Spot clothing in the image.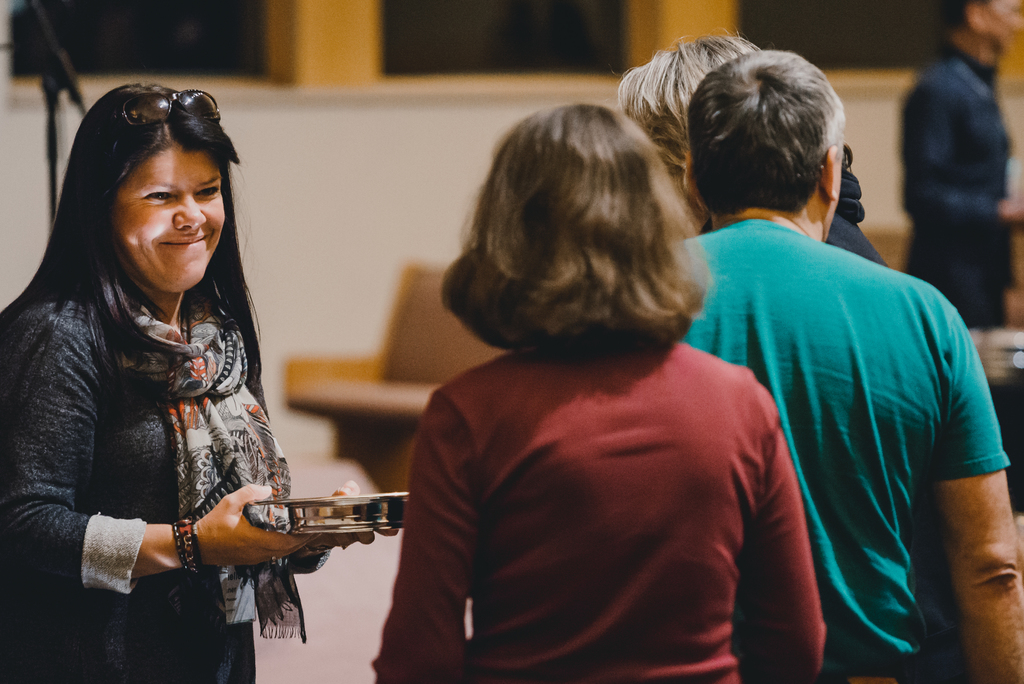
clothing found at bbox=[695, 159, 993, 683].
